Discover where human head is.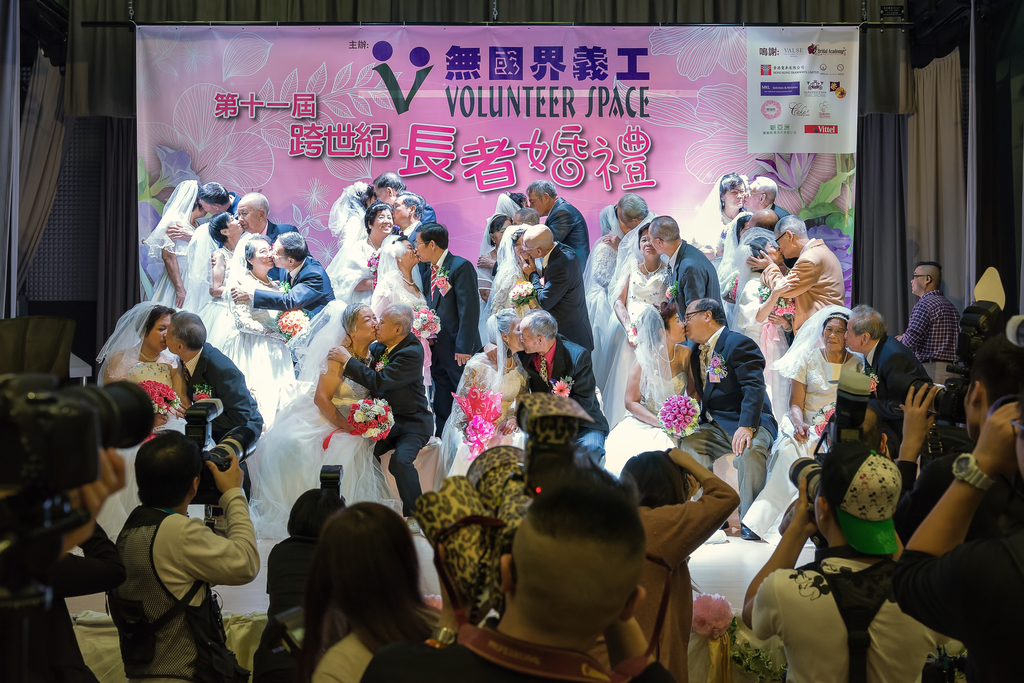
Discovered at 342 178 375 208.
